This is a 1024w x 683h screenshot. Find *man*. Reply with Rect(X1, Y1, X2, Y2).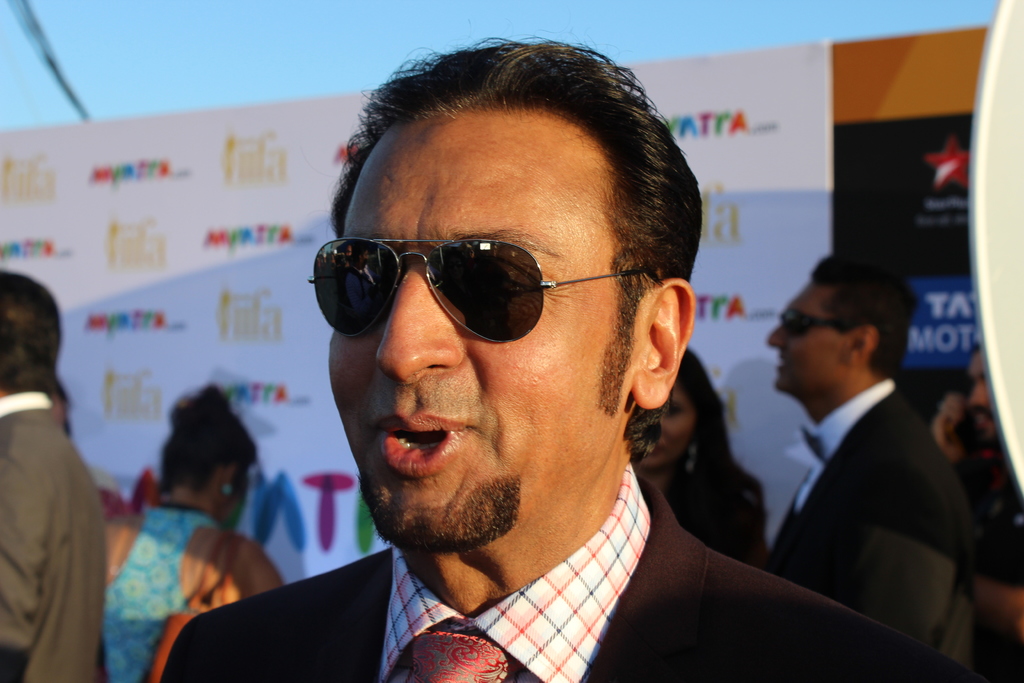
Rect(764, 249, 971, 657).
